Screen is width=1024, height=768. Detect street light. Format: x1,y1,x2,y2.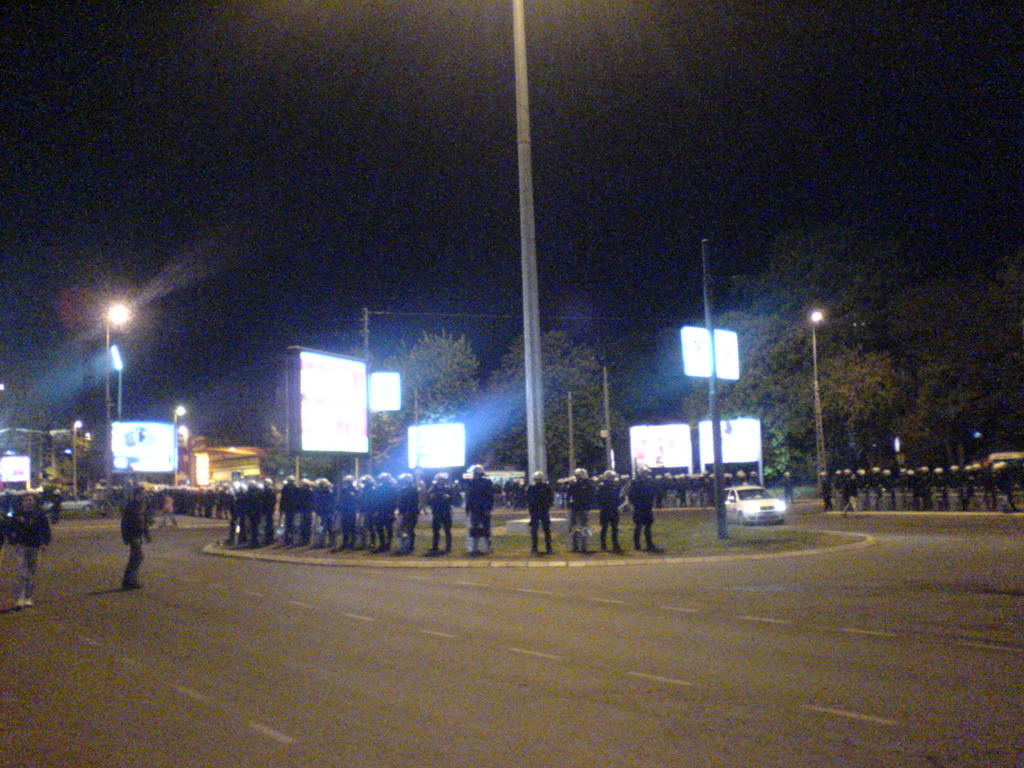
804,312,827,497.
